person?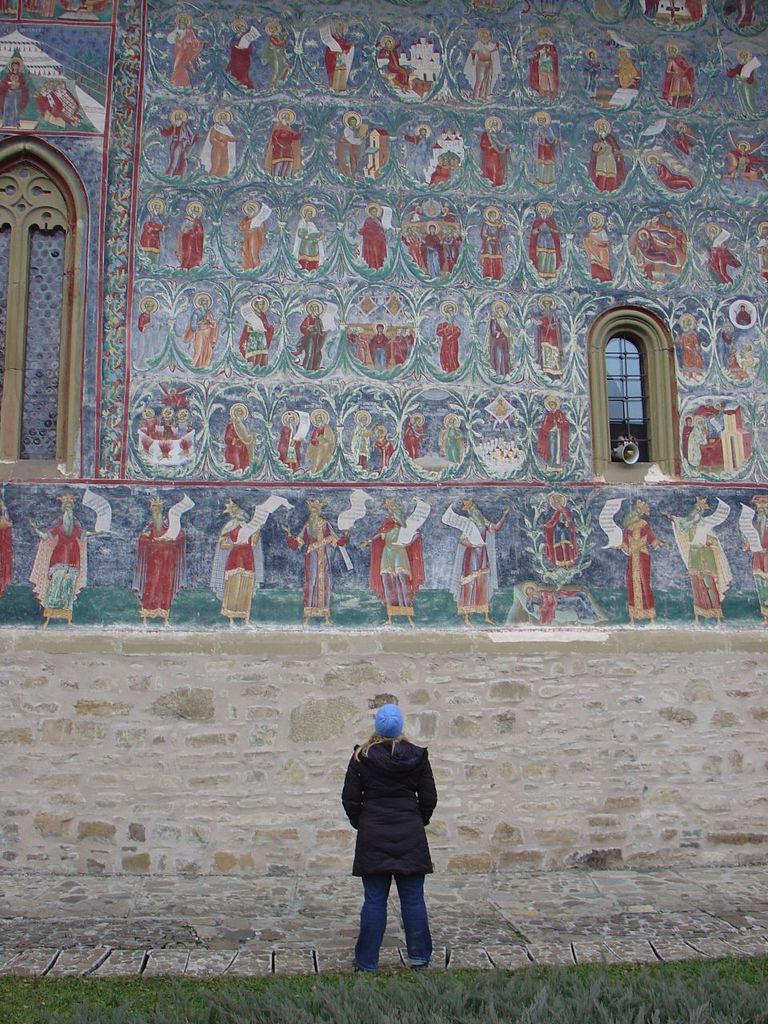
<region>726, 49, 753, 112</region>
